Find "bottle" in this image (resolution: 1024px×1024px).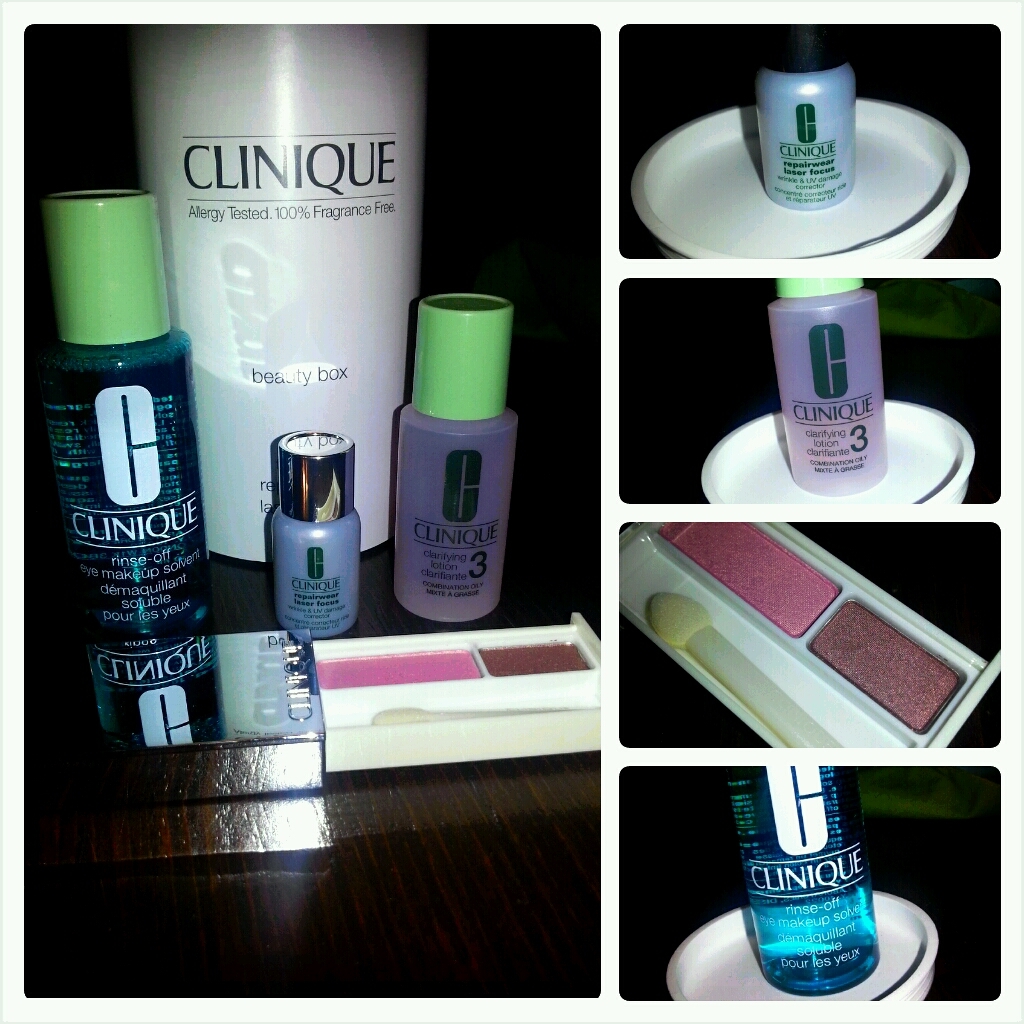
[x1=135, y1=21, x2=422, y2=563].
